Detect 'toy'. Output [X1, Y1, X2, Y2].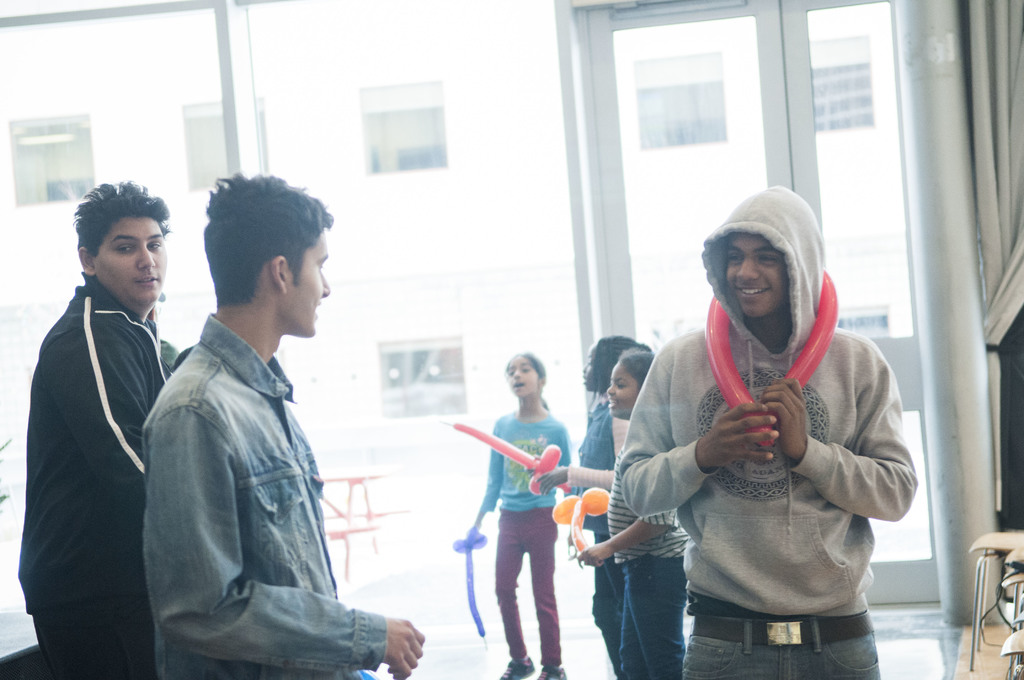
[445, 423, 575, 501].
